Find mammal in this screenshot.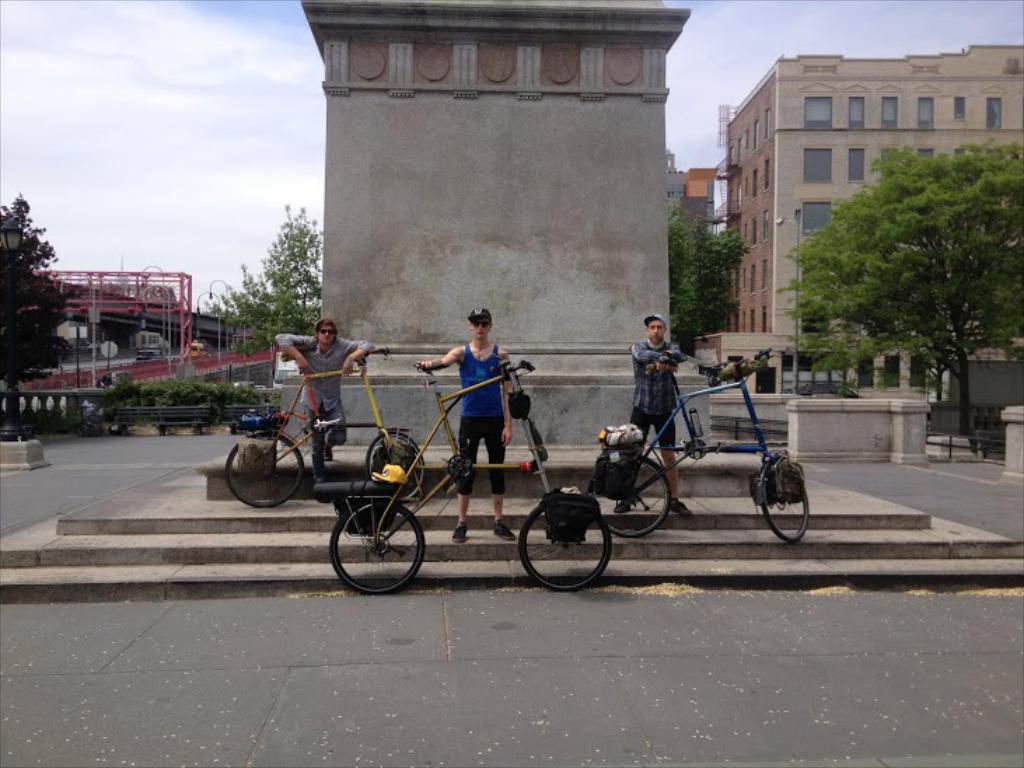
The bounding box for mammal is [left=277, top=318, right=380, bottom=462].
